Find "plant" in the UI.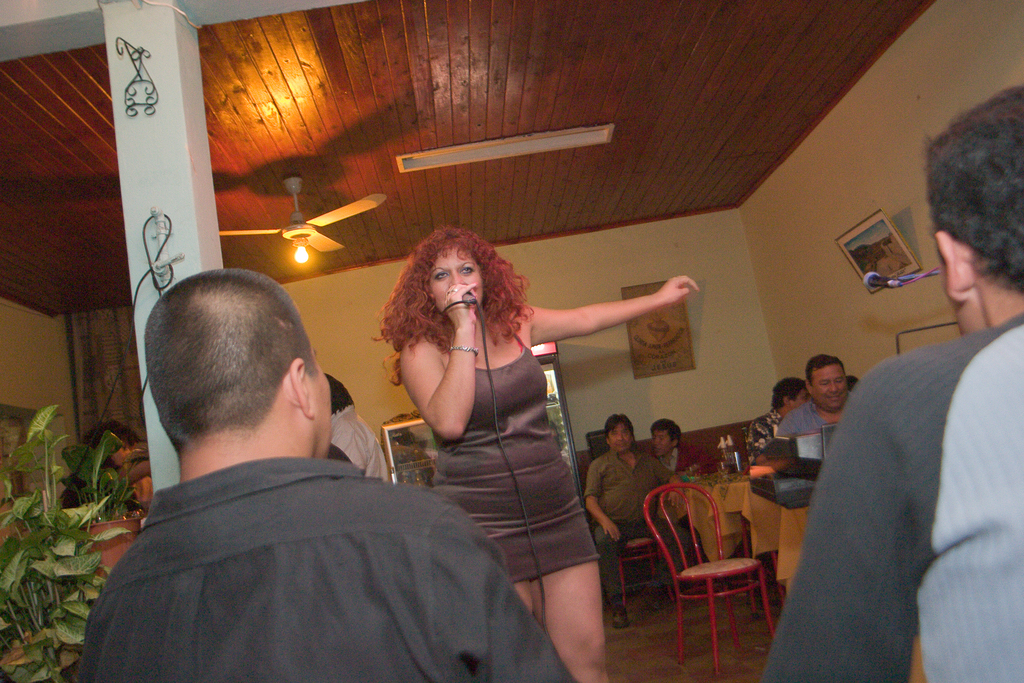
UI element at x1=0, y1=395, x2=109, y2=679.
